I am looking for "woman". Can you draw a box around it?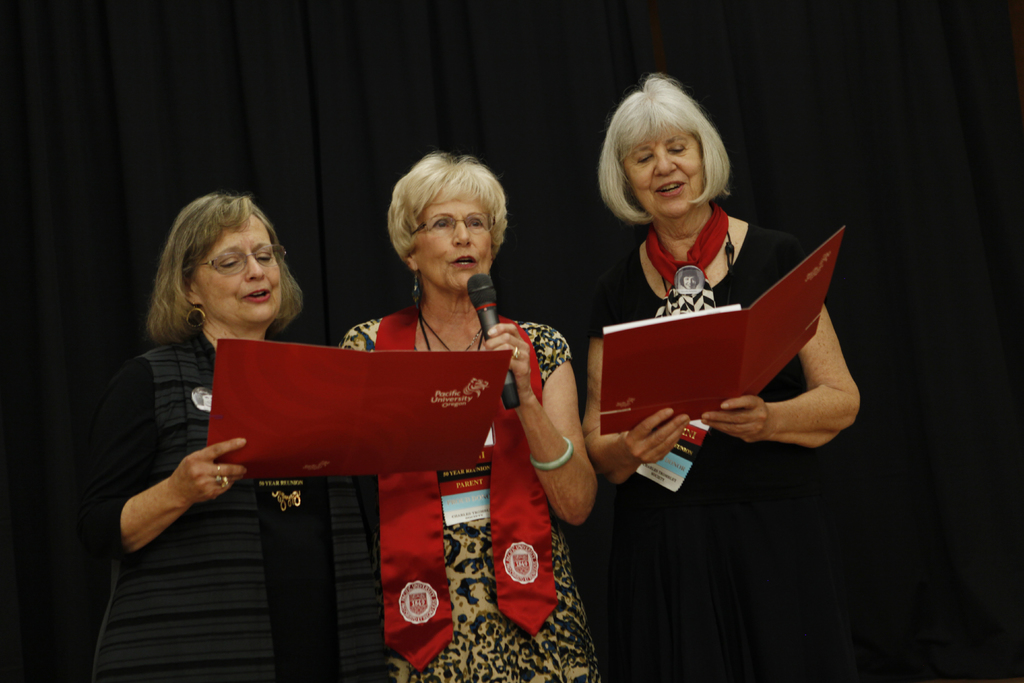
Sure, the bounding box is pyautogui.locateOnScreen(581, 79, 832, 473).
